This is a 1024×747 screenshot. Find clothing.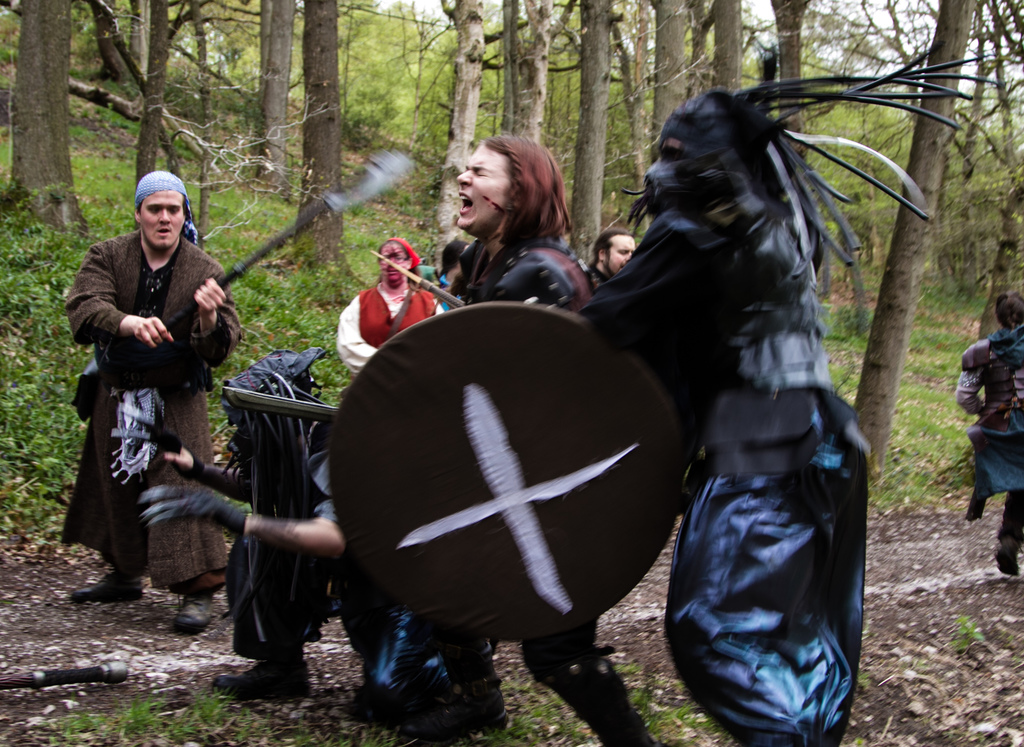
Bounding box: {"left": 455, "top": 254, "right": 588, "bottom": 309}.
